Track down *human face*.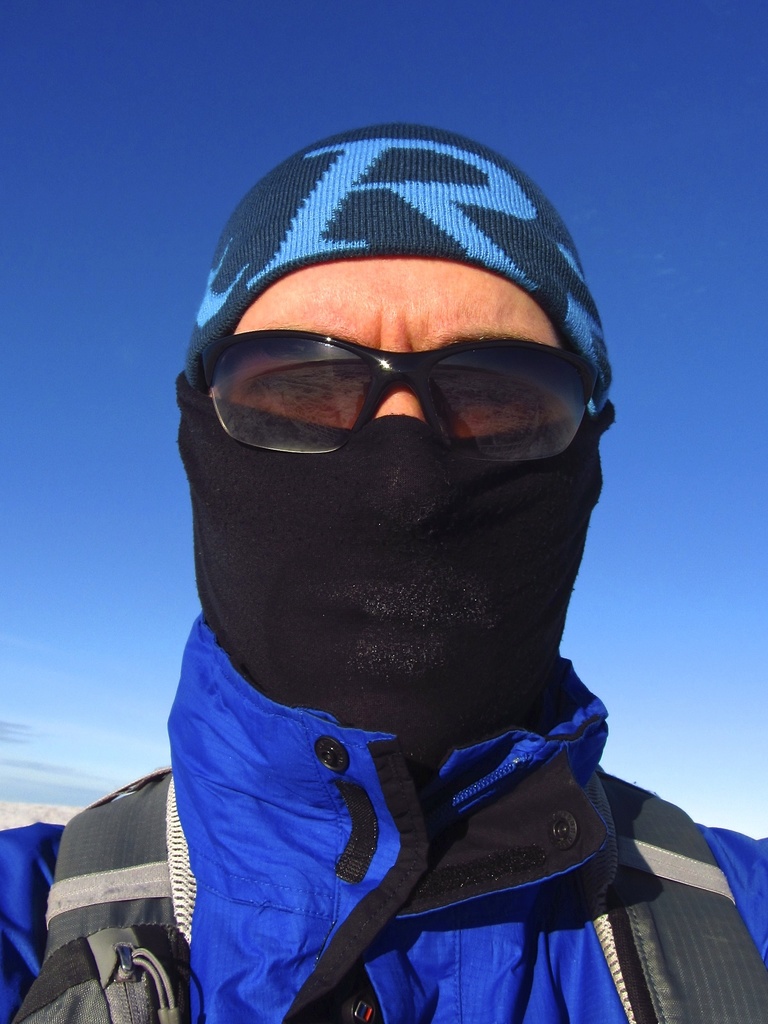
Tracked to [x1=196, y1=257, x2=587, y2=689].
